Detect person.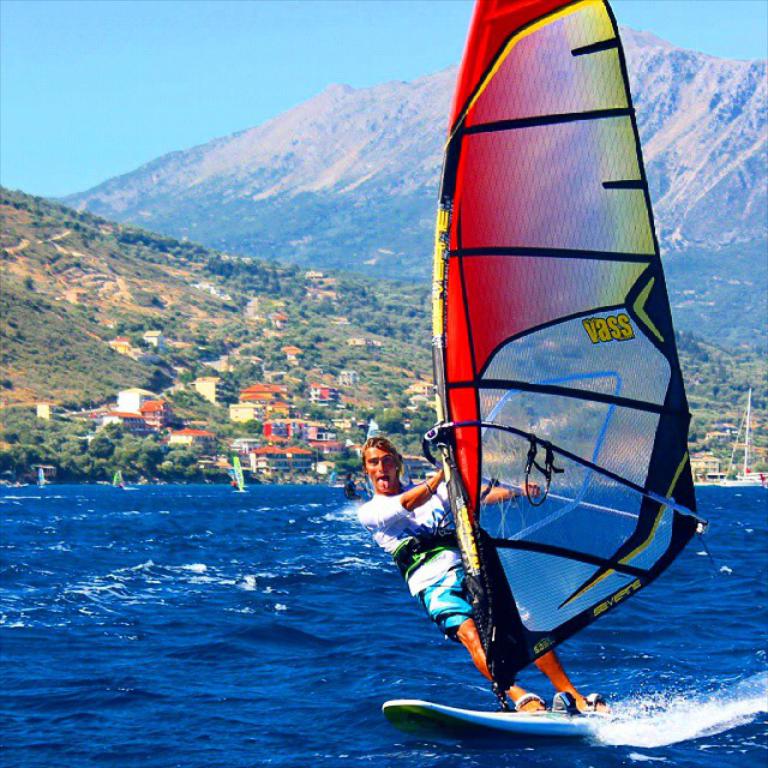
Detected at [left=346, top=428, right=606, bottom=731].
